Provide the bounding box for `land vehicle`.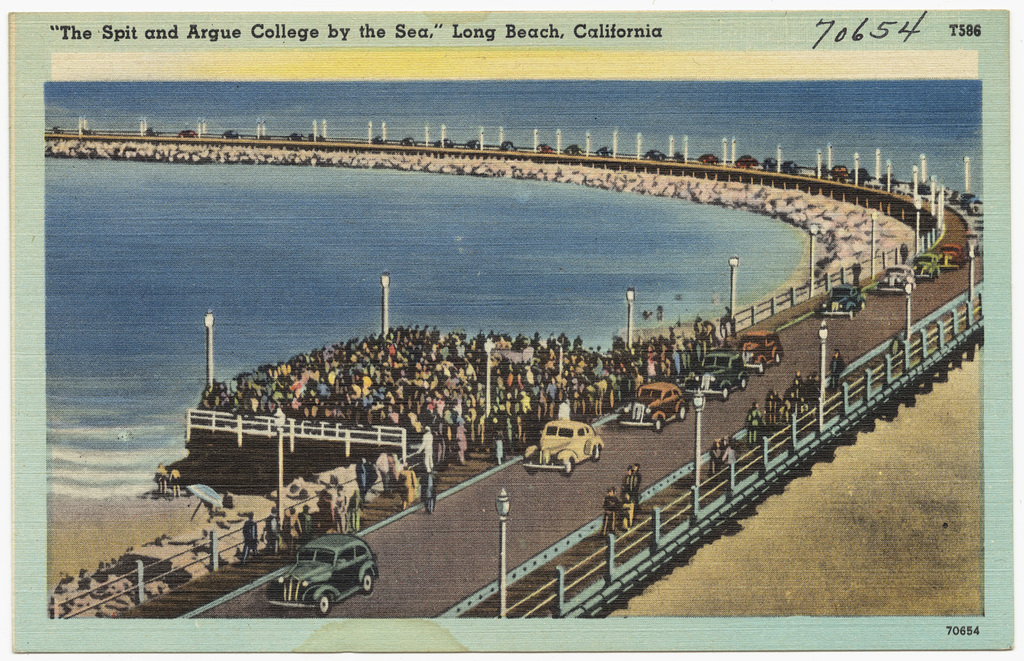
box=[784, 165, 801, 175].
